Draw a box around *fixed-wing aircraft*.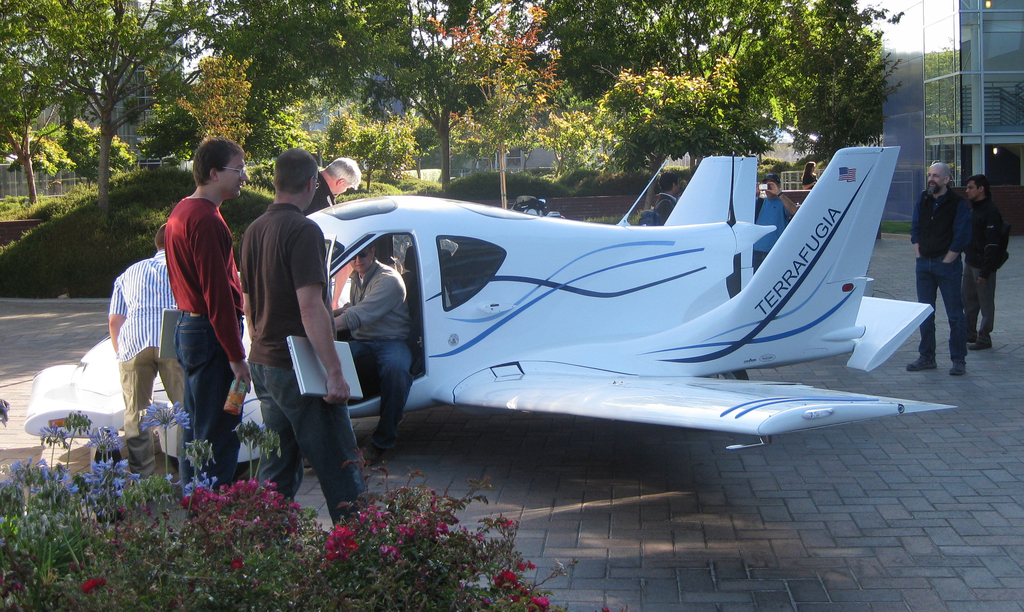
locate(20, 140, 960, 455).
